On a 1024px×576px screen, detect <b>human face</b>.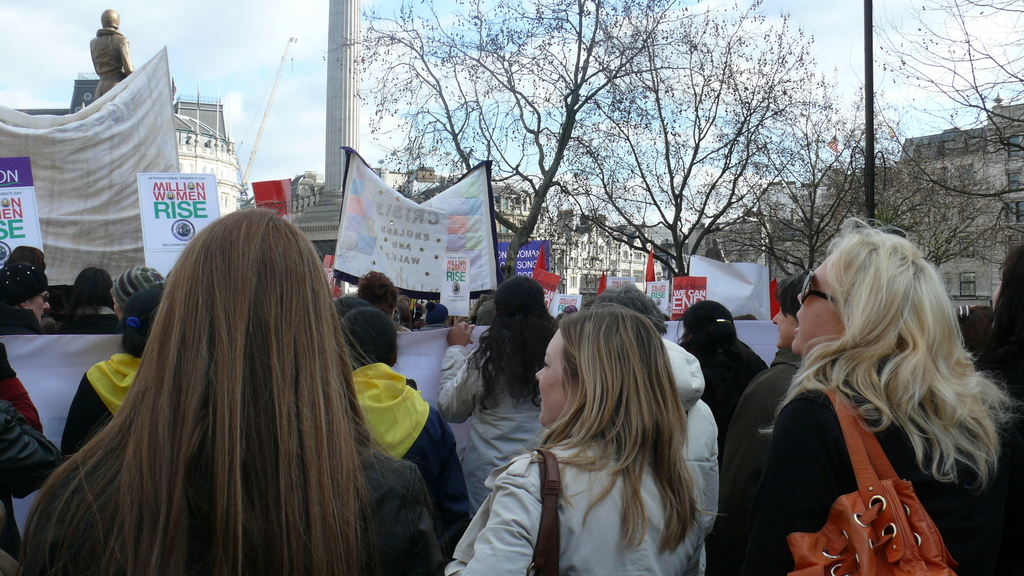
[left=536, top=332, right=584, bottom=431].
